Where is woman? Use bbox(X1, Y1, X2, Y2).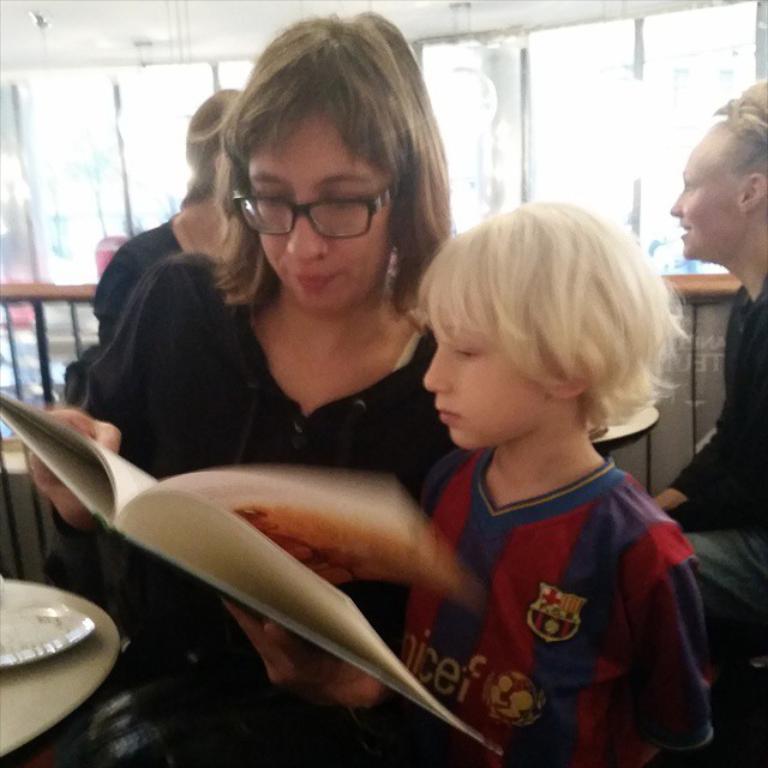
bbox(61, 58, 520, 722).
